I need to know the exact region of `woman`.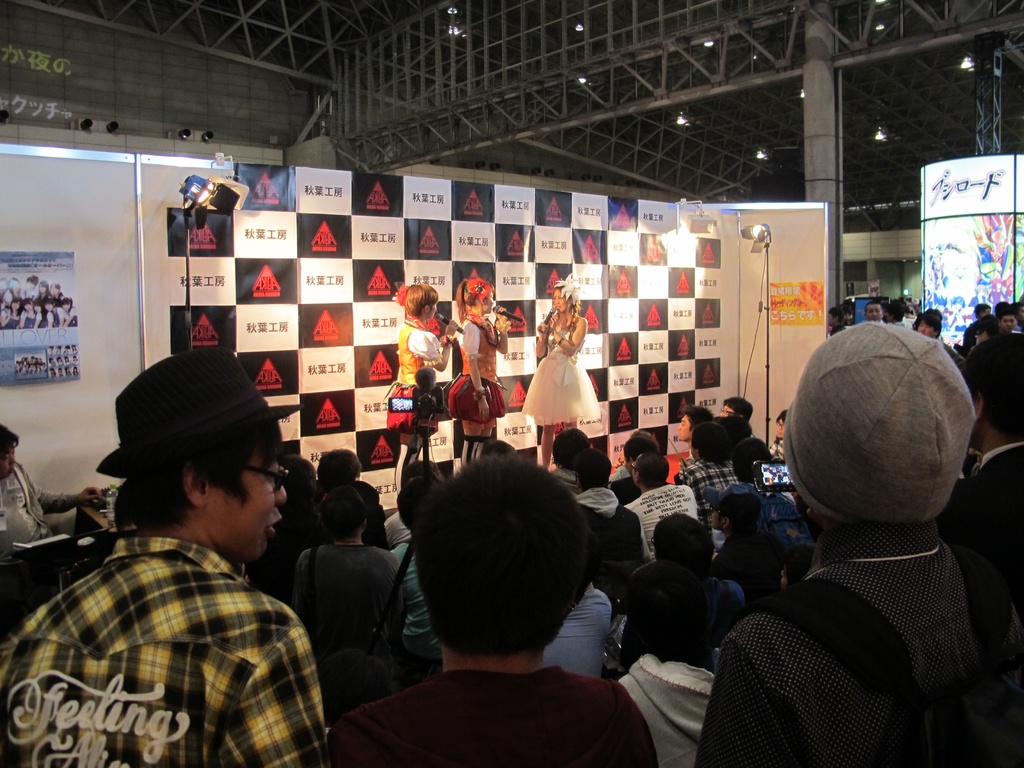
Region: [x1=522, y1=283, x2=602, y2=468].
